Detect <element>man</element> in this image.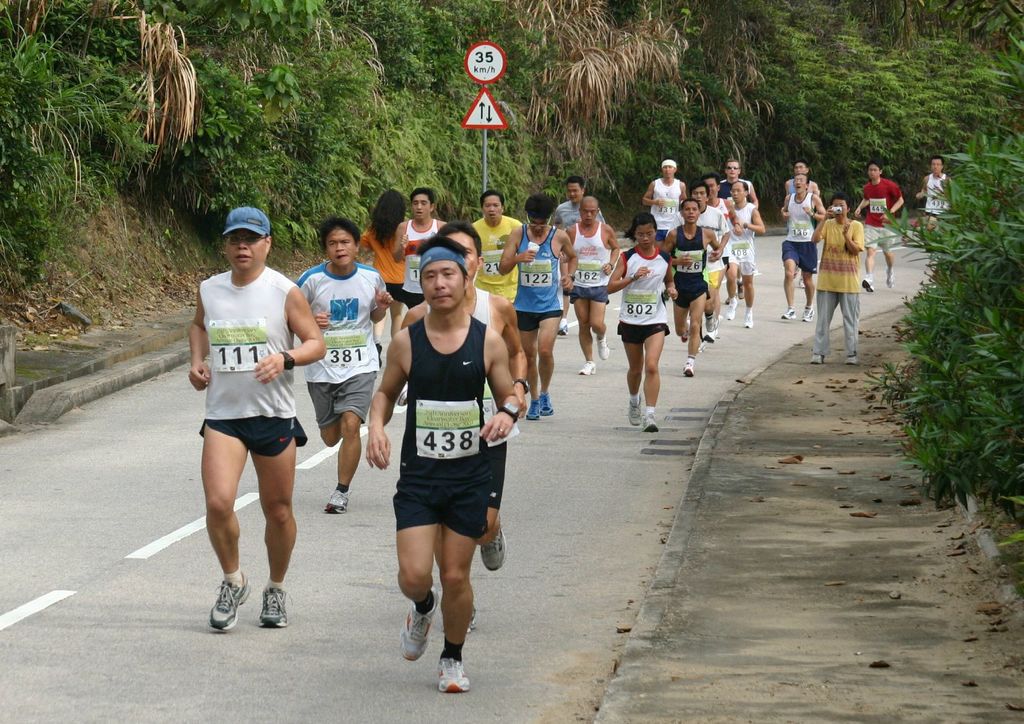
Detection: BBox(553, 178, 608, 228).
